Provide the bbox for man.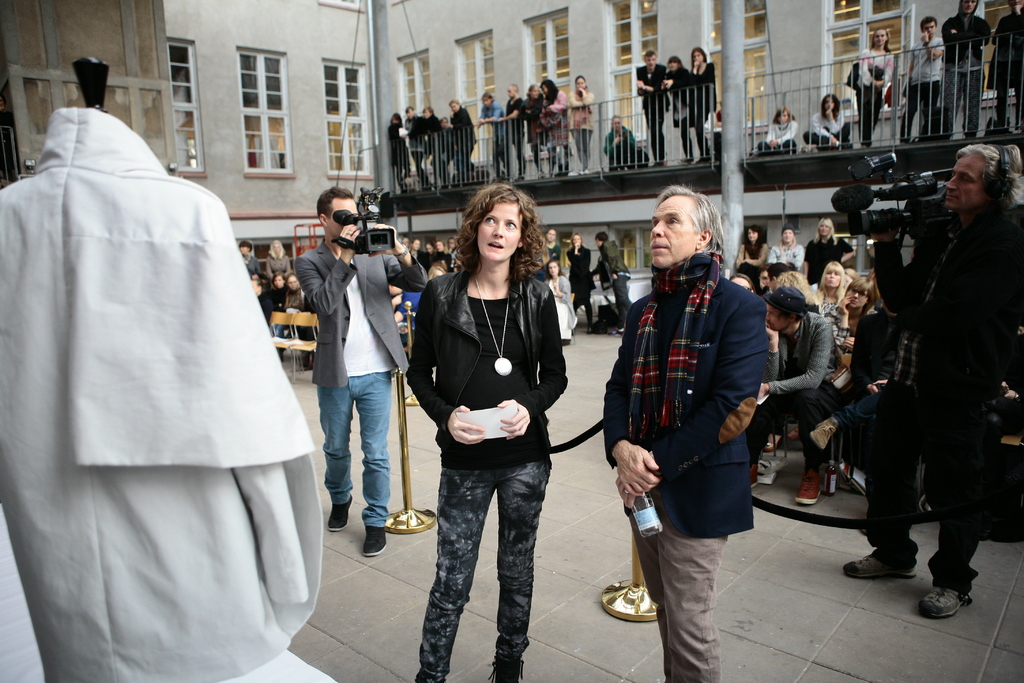
BBox(745, 283, 841, 504).
